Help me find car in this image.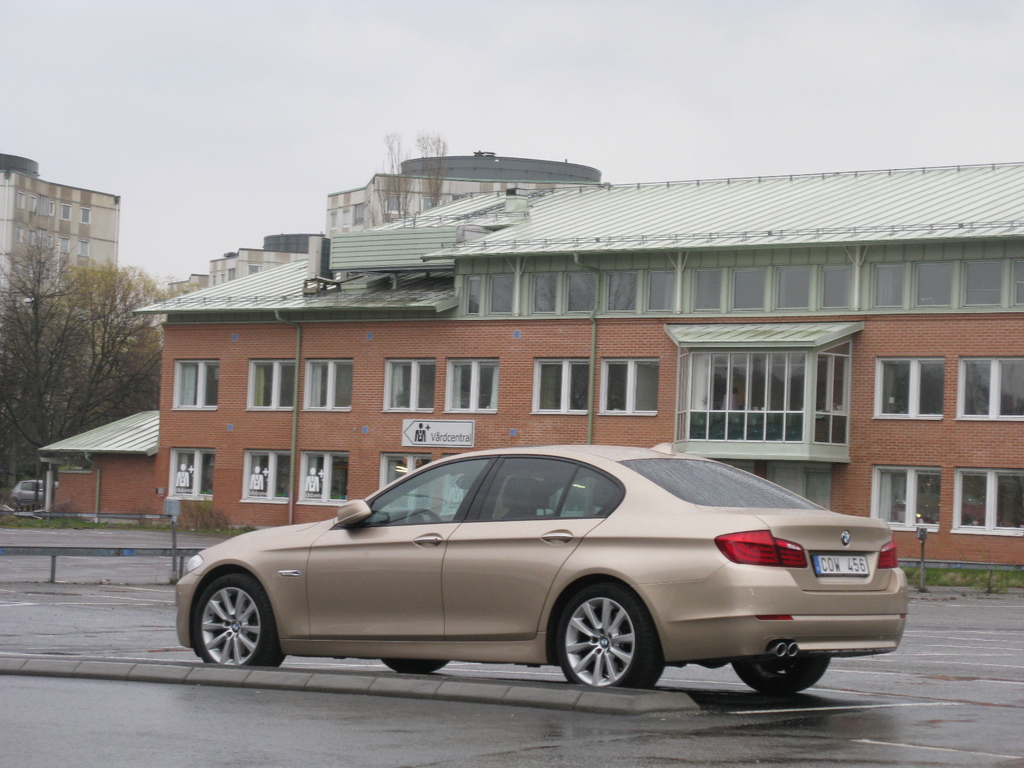
Found it: (x1=13, y1=477, x2=42, y2=505).
